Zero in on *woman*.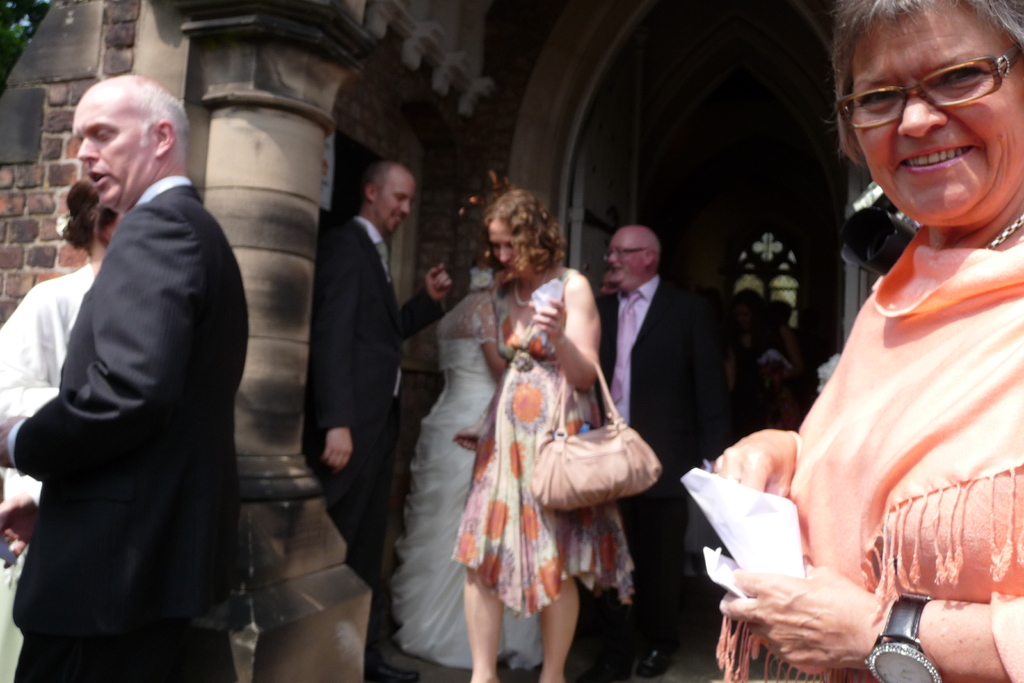
Zeroed in: 0,176,138,681.
